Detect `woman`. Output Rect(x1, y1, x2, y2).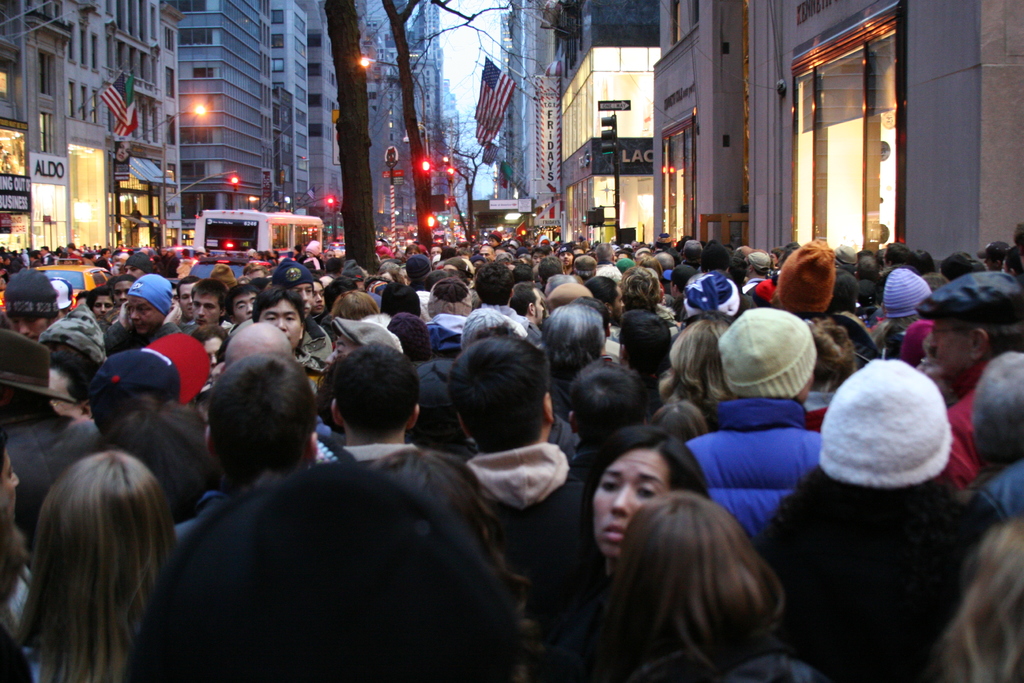
Rect(0, 440, 207, 682).
